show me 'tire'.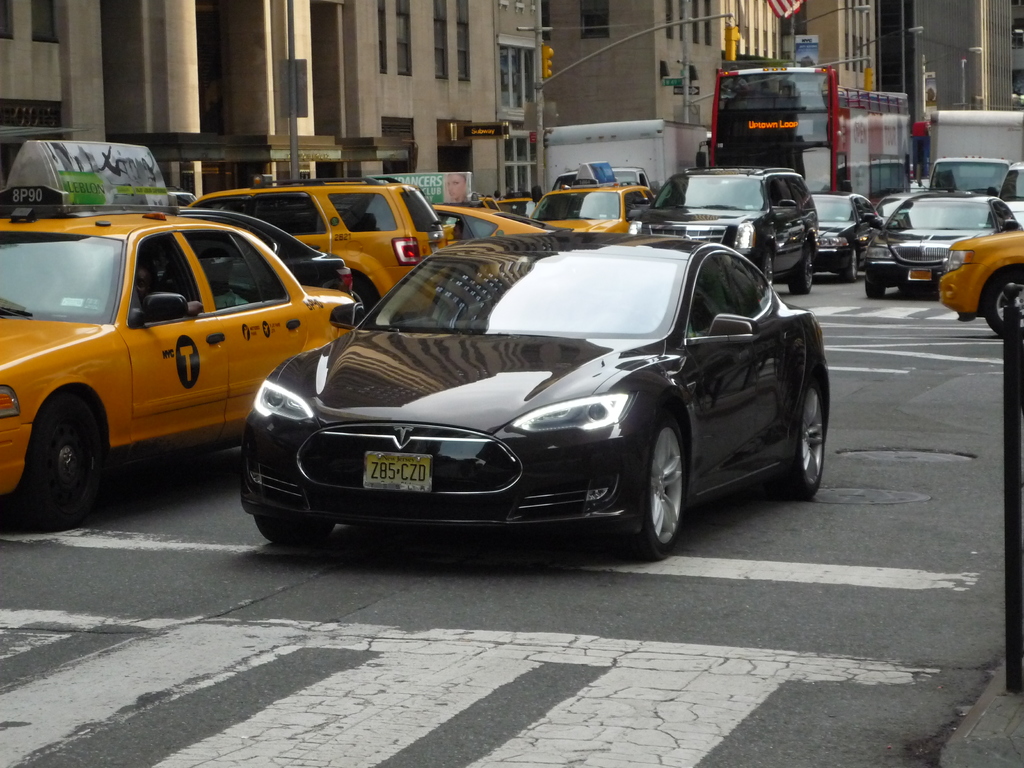
'tire' is here: (x1=866, y1=278, x2=882, y2=298).
